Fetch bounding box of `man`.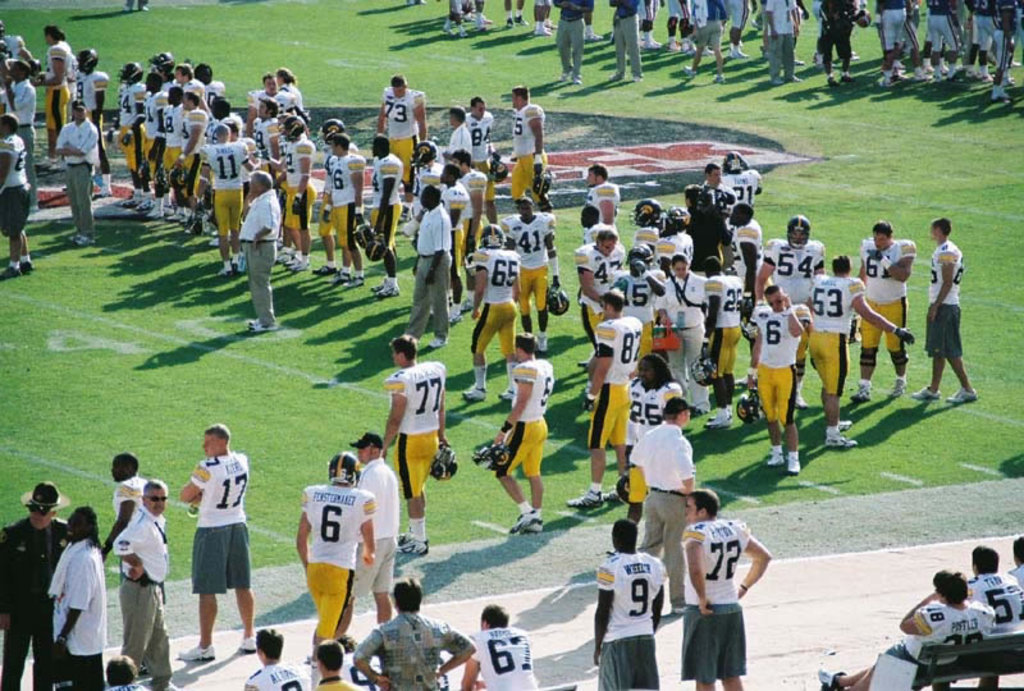
Bbox: [590,0,644,88].
